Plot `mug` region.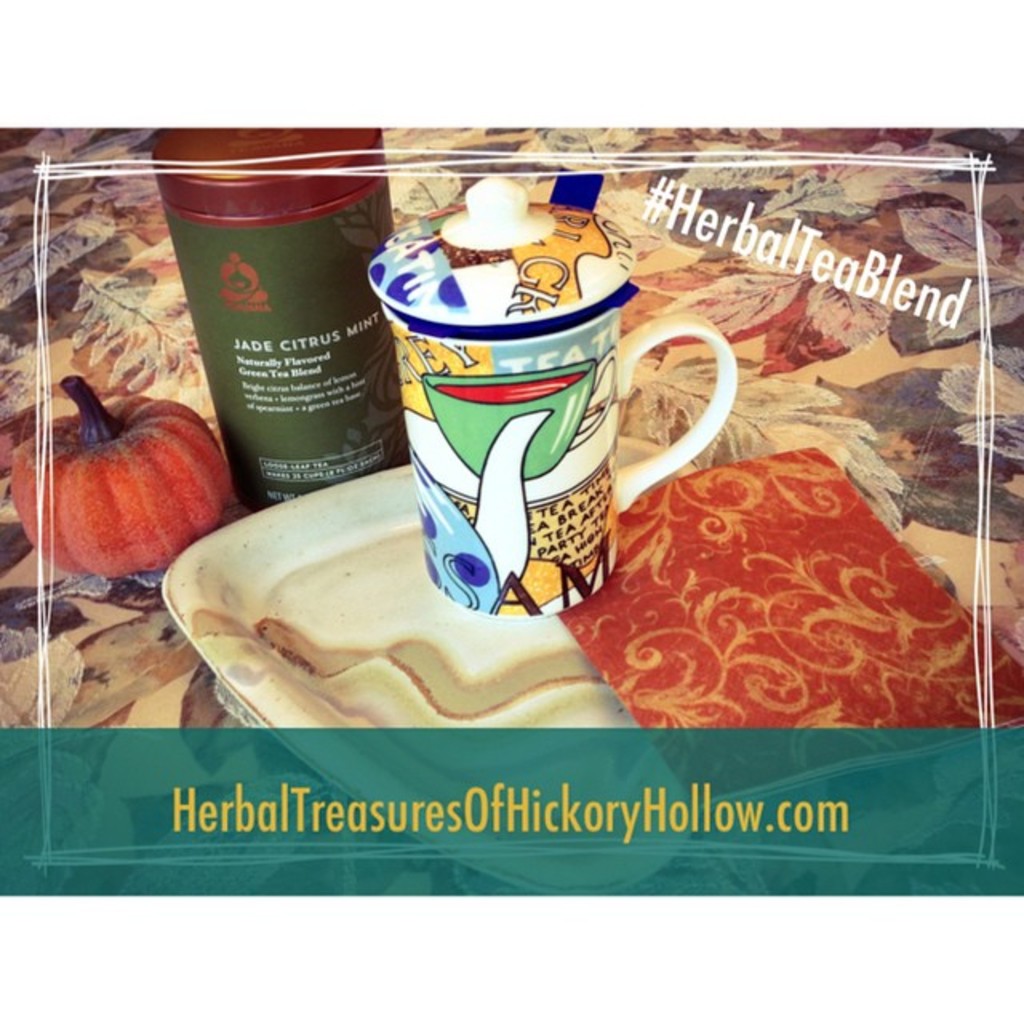
Plotted at rect(424, 358, 616, 480).
